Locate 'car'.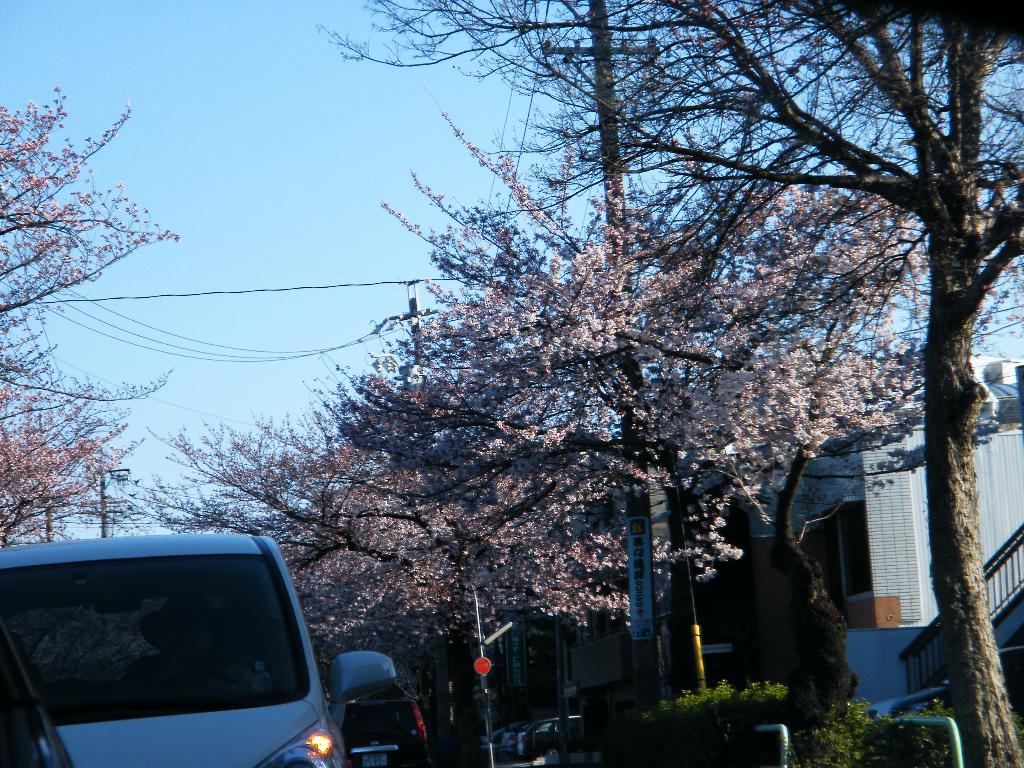
Bounding box: l=0, t=529, r=391, b=767.
